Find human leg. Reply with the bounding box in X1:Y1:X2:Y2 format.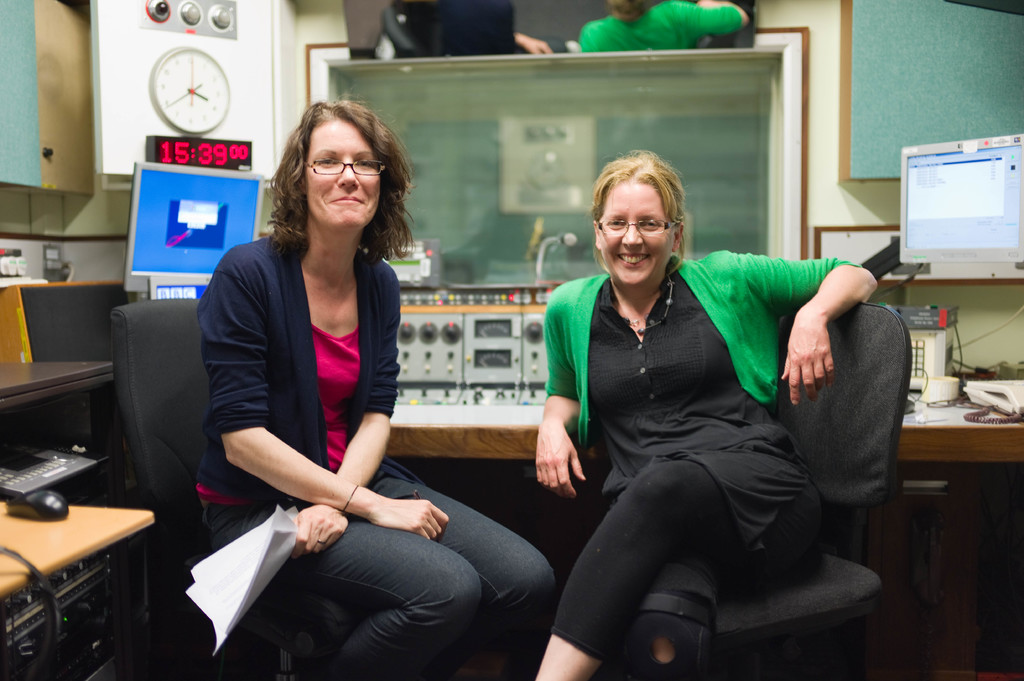
604:468:721:680.
